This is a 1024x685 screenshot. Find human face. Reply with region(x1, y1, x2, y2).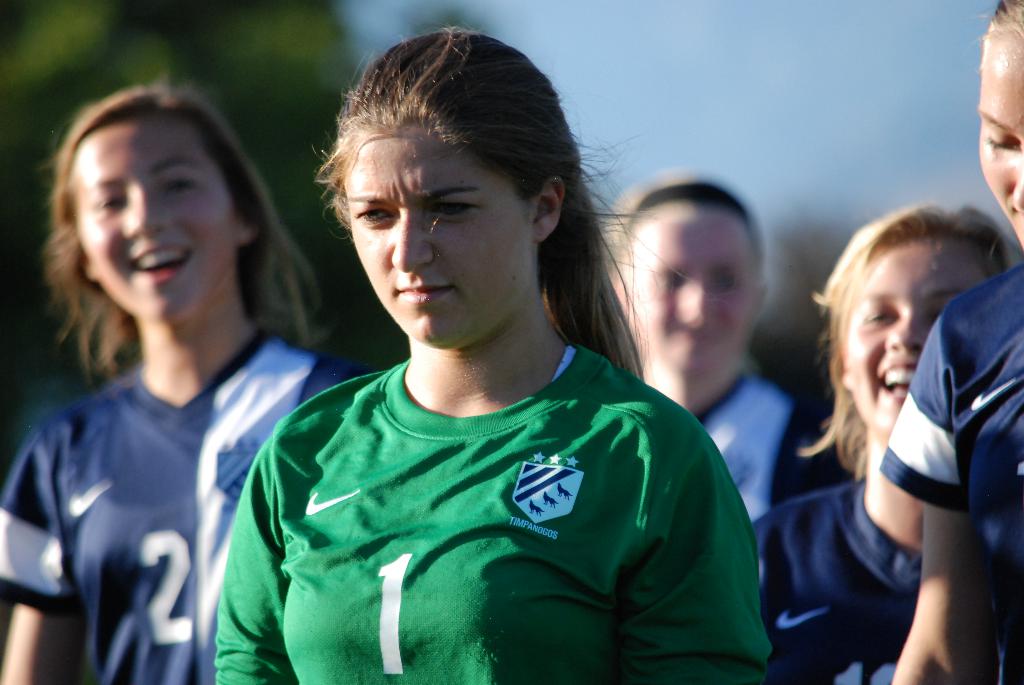
region(976, 29, 1023, 248).
